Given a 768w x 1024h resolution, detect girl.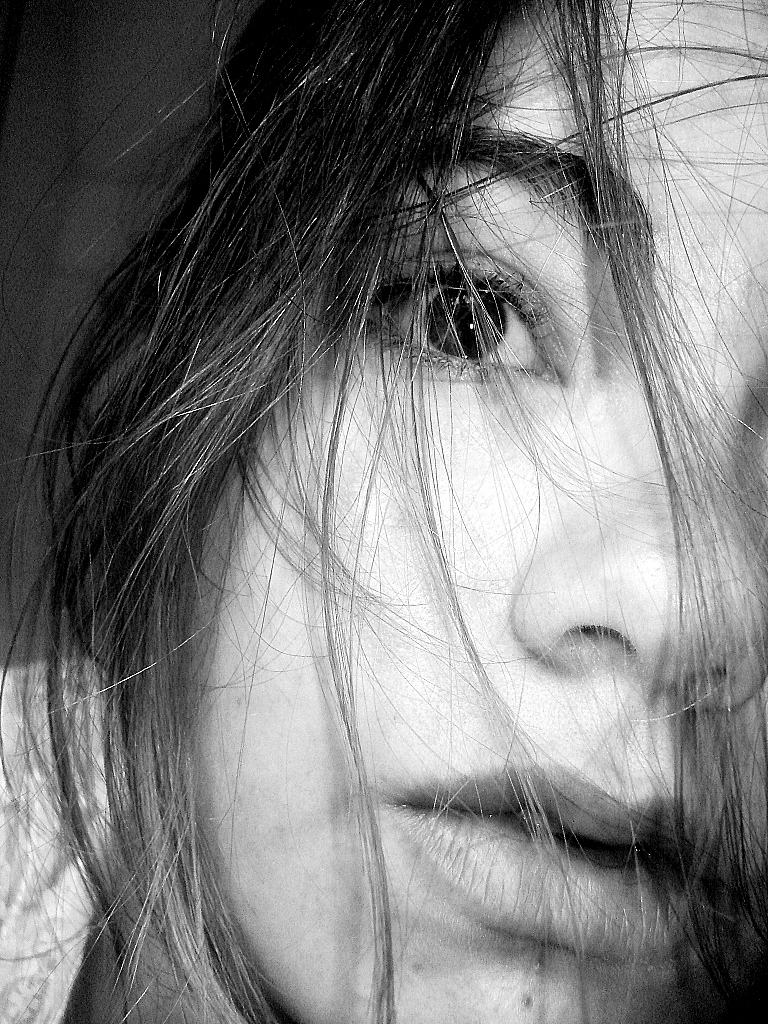
box=[1, 1, 767, 1023].
